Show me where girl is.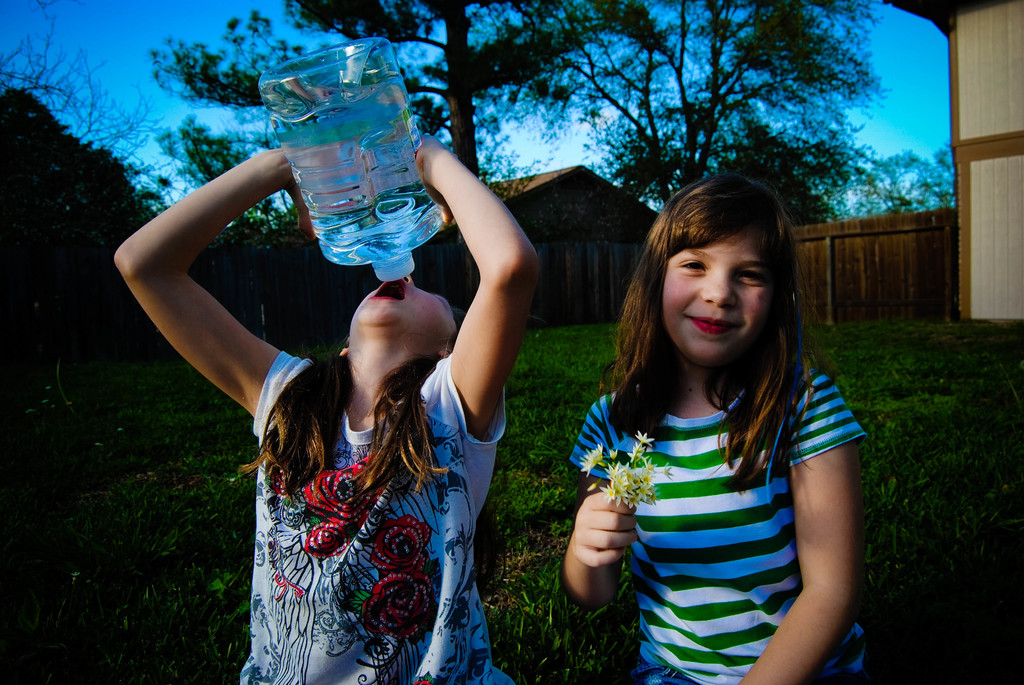
girl is at region(109, 131, 534, 684).
